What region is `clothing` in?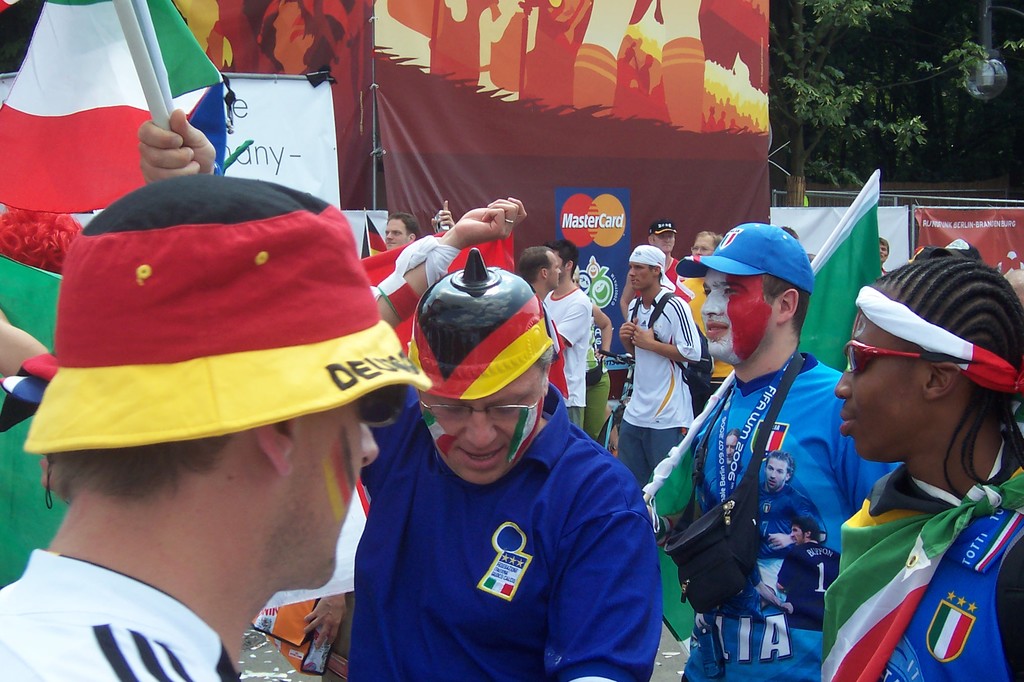
region(330, 365, 675, 676).
